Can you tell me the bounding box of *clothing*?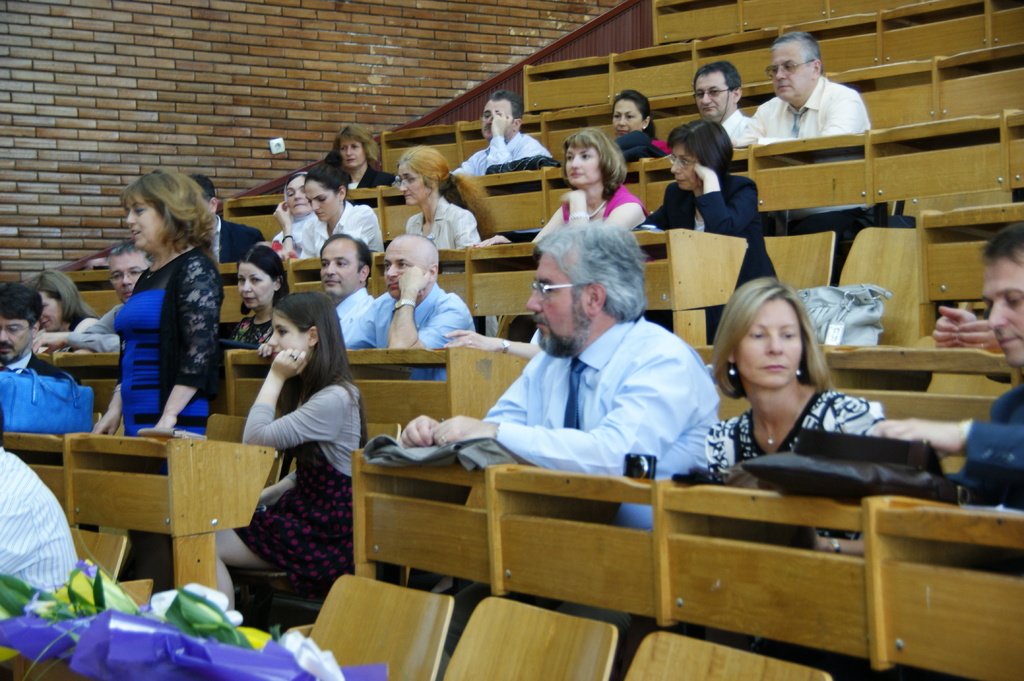
746:70:865:138.
